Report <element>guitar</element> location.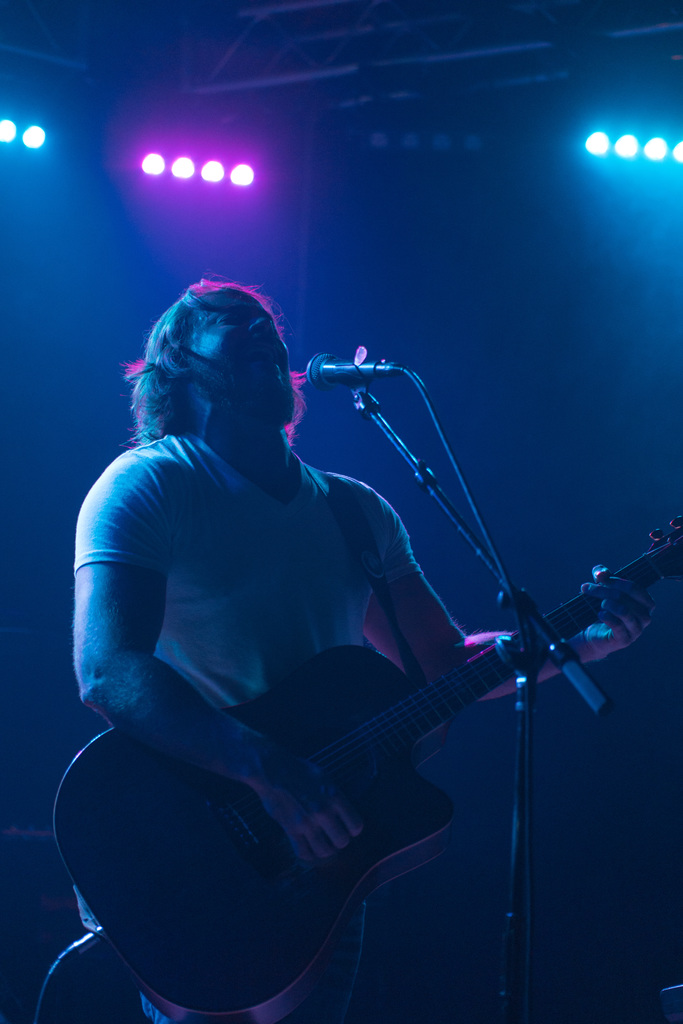
Report: (140, 529, 639, 972).
